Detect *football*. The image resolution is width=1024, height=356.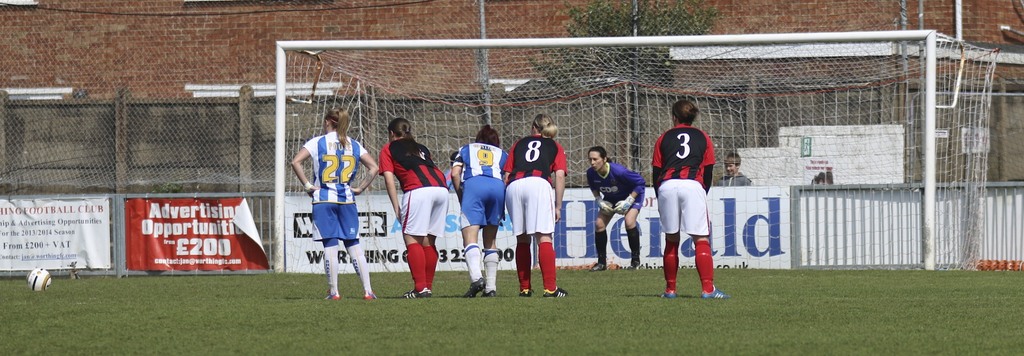
[left=26, top=268, right=50, bottom=295].
